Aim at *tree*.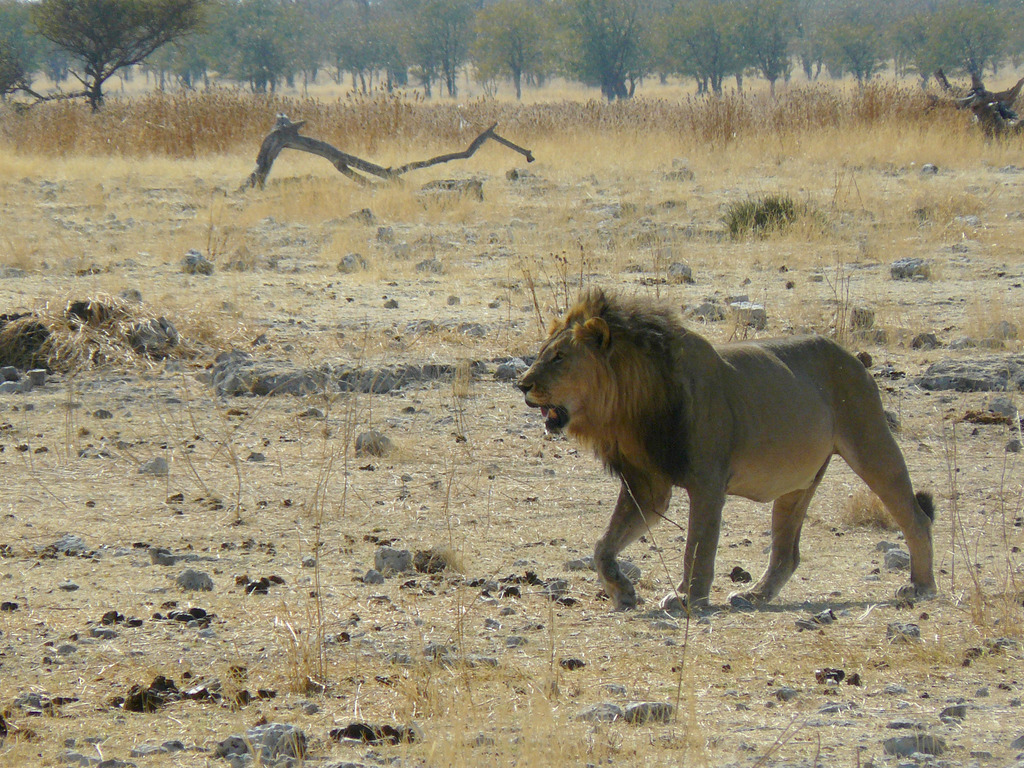
Aimed at {"left": 0, "top": 0, "right": 232, "bottom": 125}.
